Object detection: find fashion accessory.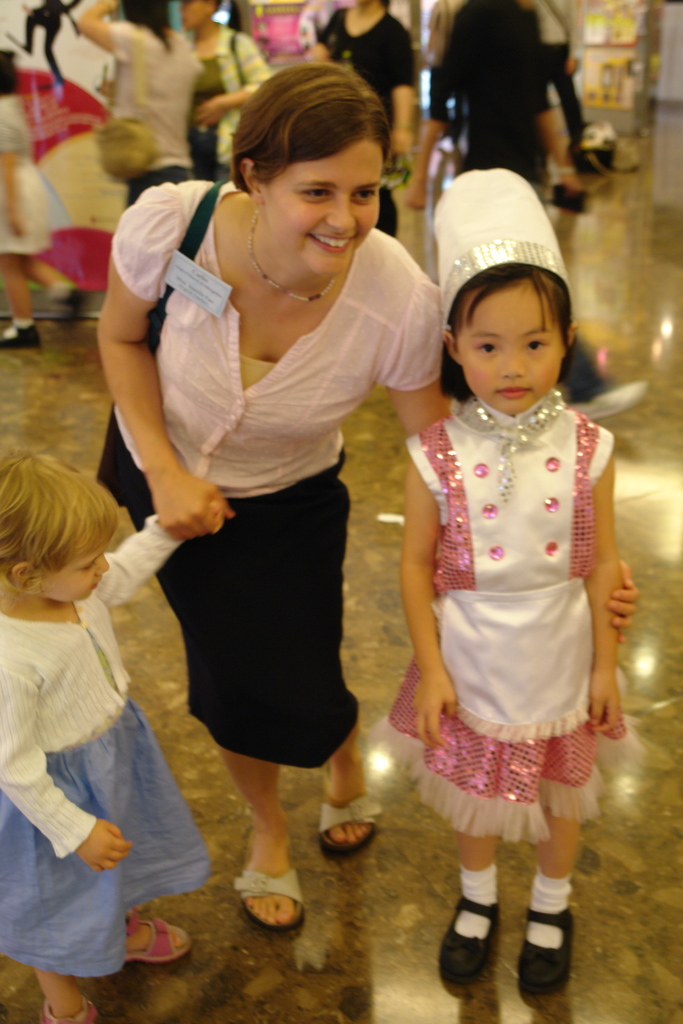
429,170,572,332.
